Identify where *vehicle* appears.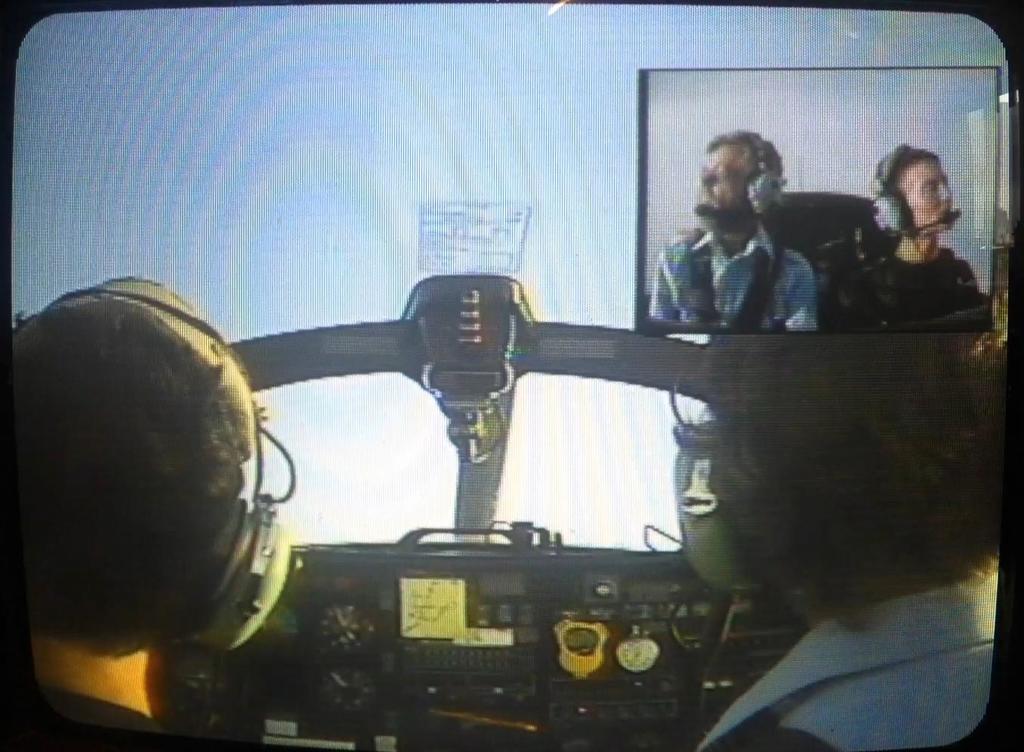
Appears at 2,0,1013,751.
